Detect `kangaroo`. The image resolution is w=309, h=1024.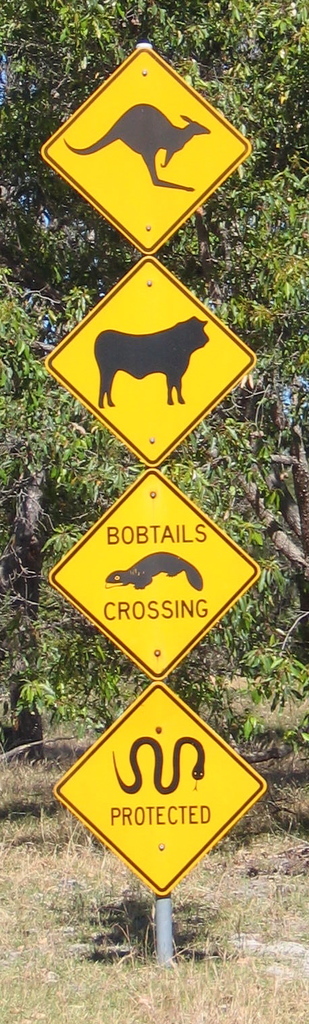
(x1=63, y1=100, x2=208, y2=191).
